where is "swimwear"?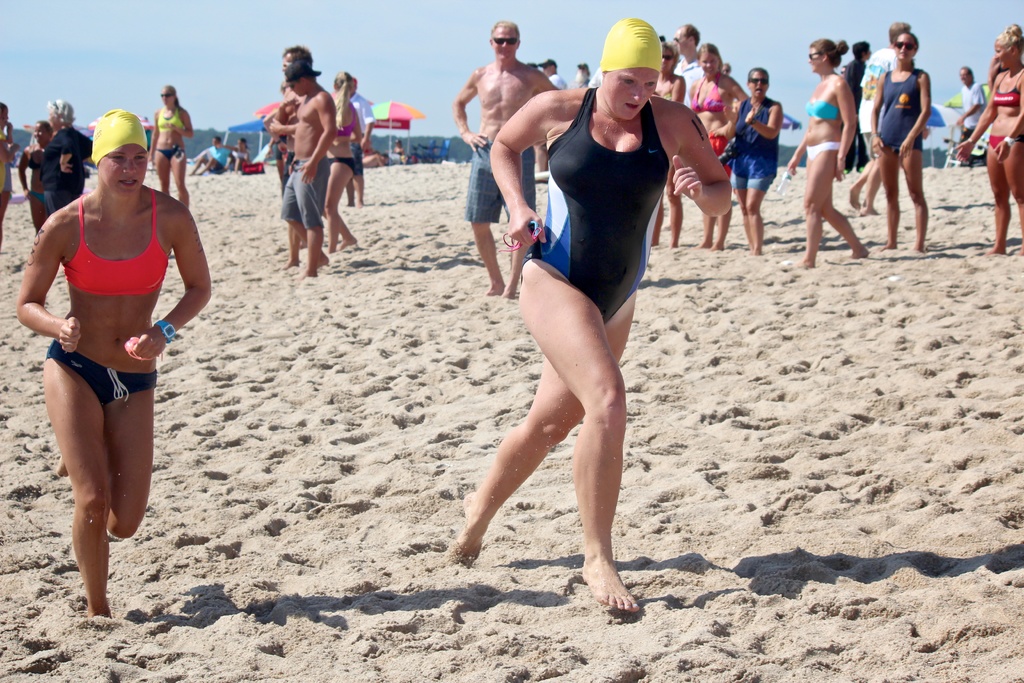
detection(458, 136, 546, 227).
